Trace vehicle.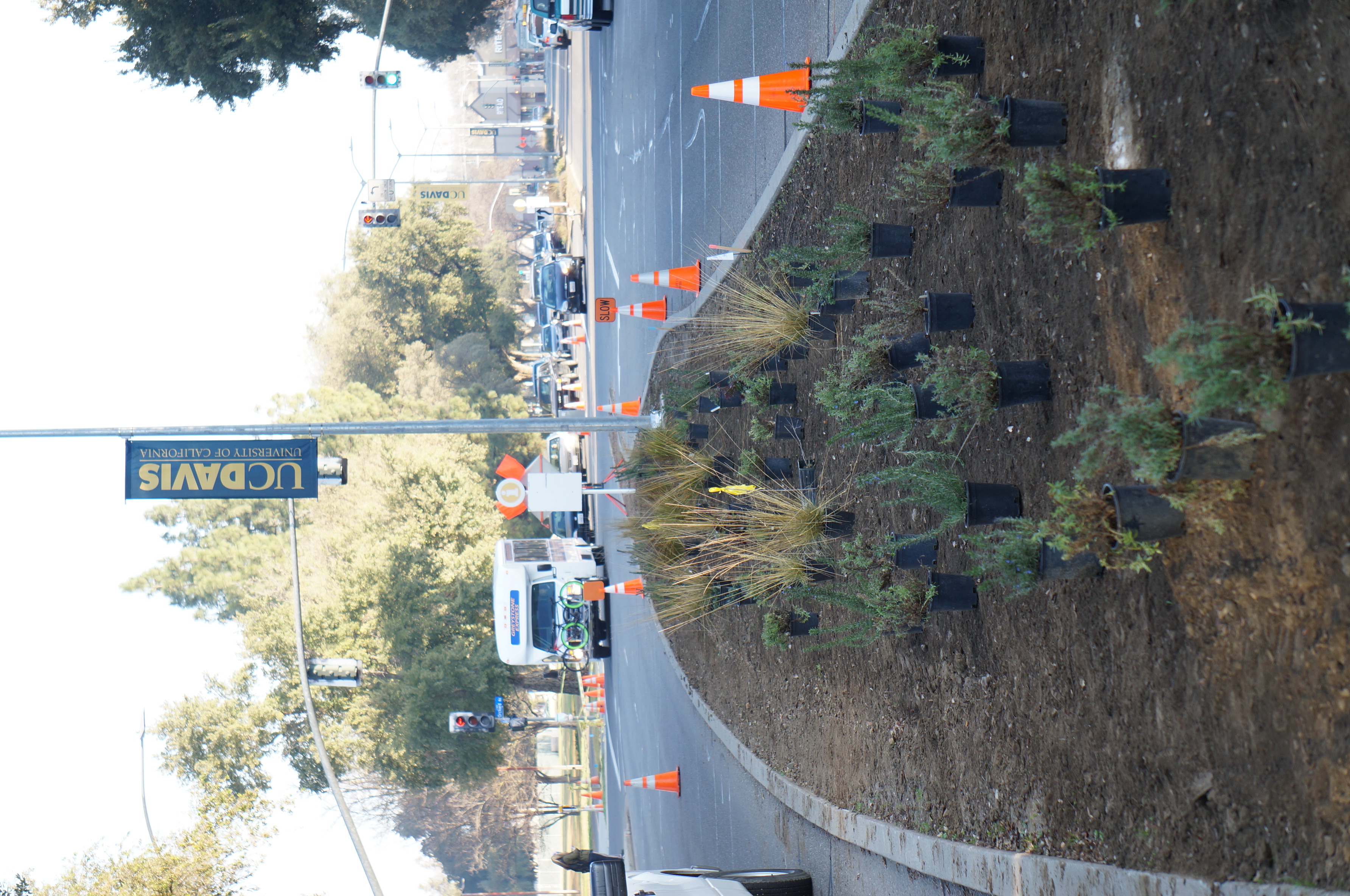
Traced to box(201, 132, 221, 159).
